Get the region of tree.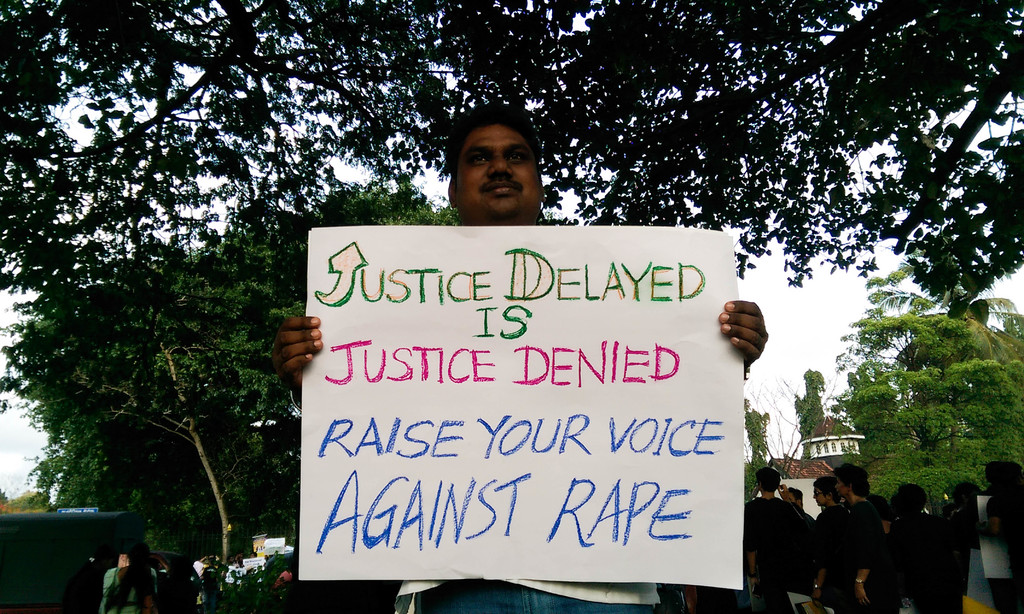
BBox(14, 179, 464, 570).
